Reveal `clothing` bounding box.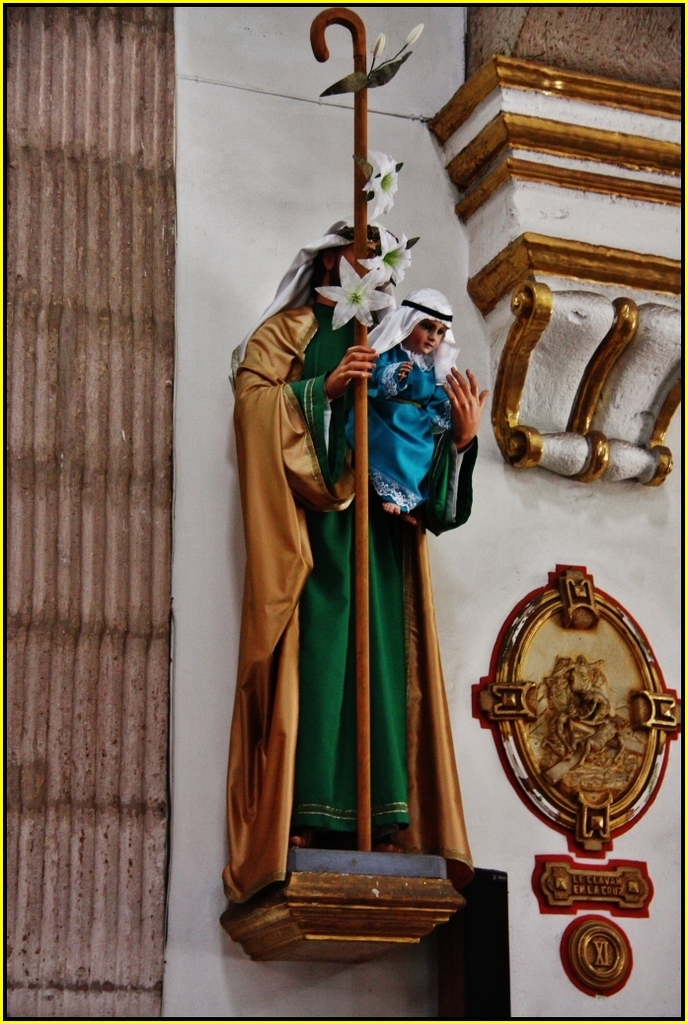
Revealed: [x1=346, y1=284, x2=457, y2=511].
